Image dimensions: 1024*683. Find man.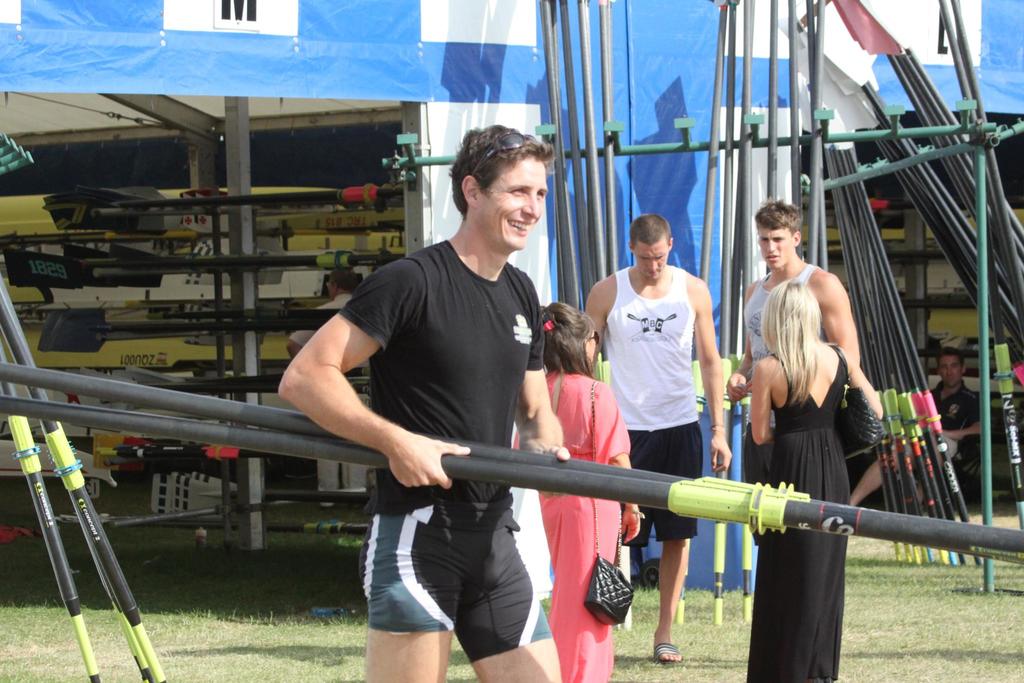
(582,215,733,662).
